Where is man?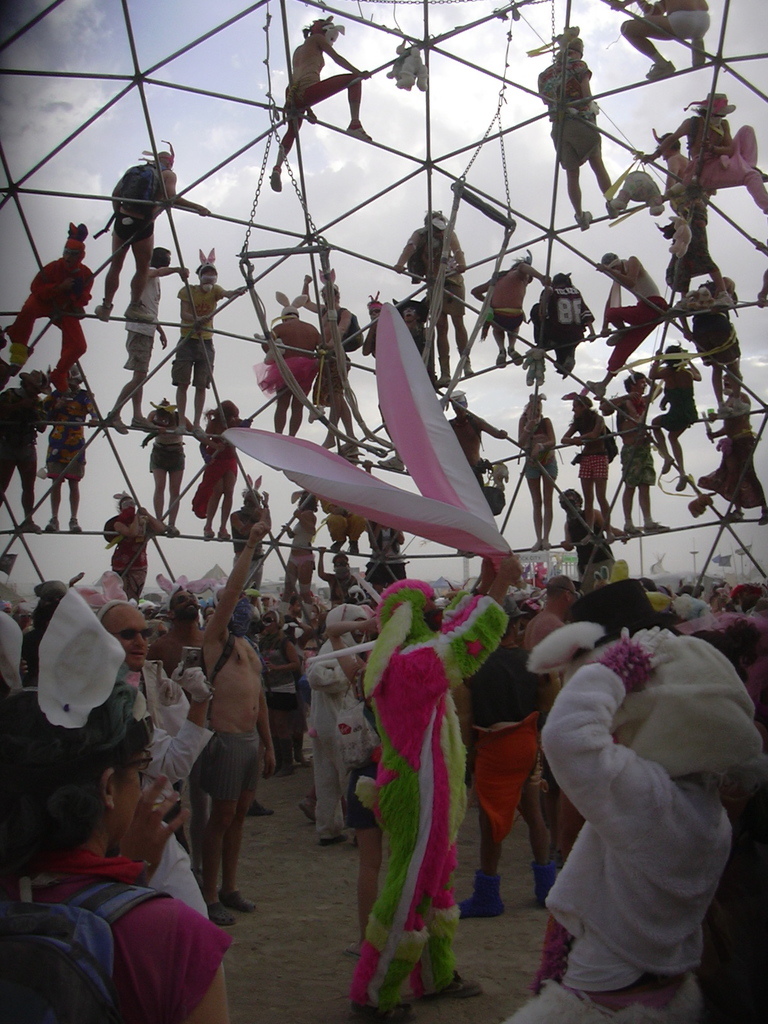
(left=224, top=474, right=271, bottom=603).
